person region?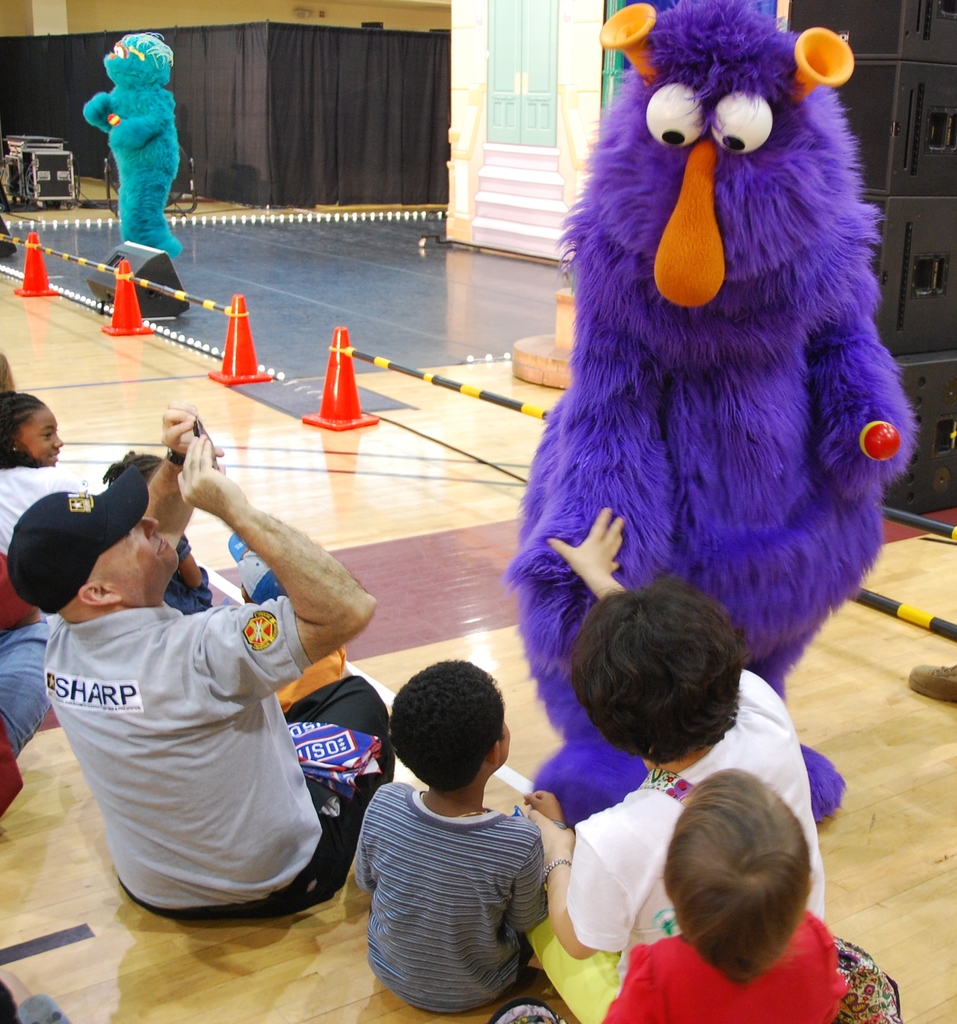
detection(528, 496, 836, 1023)
